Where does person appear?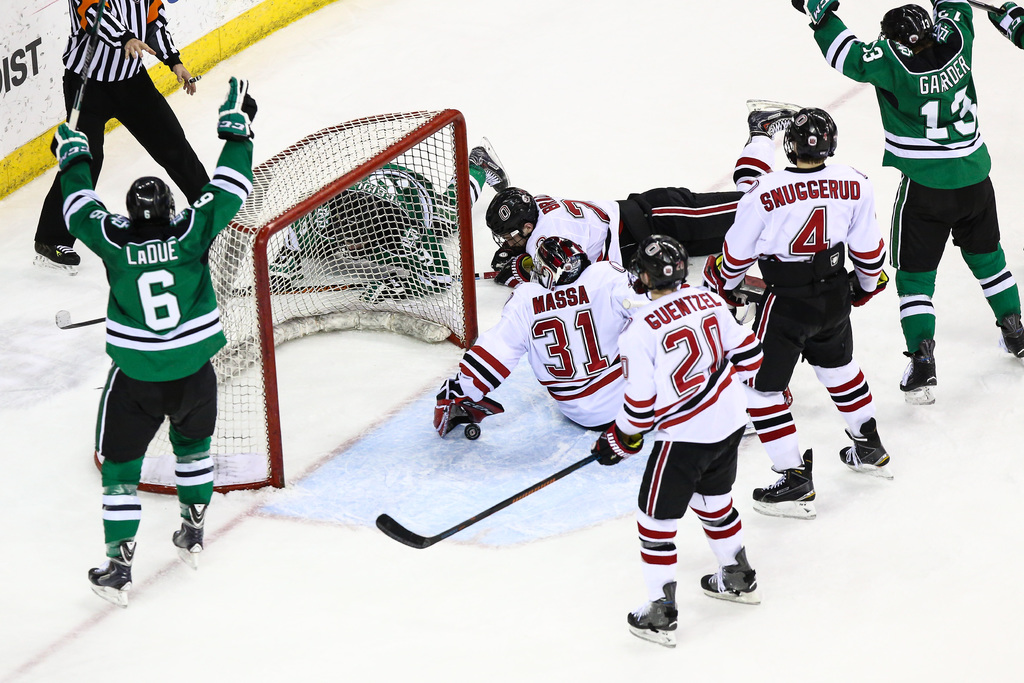
Appears at {"left": 799, "top": 0, "right": 1023, "bottom": 395}.
